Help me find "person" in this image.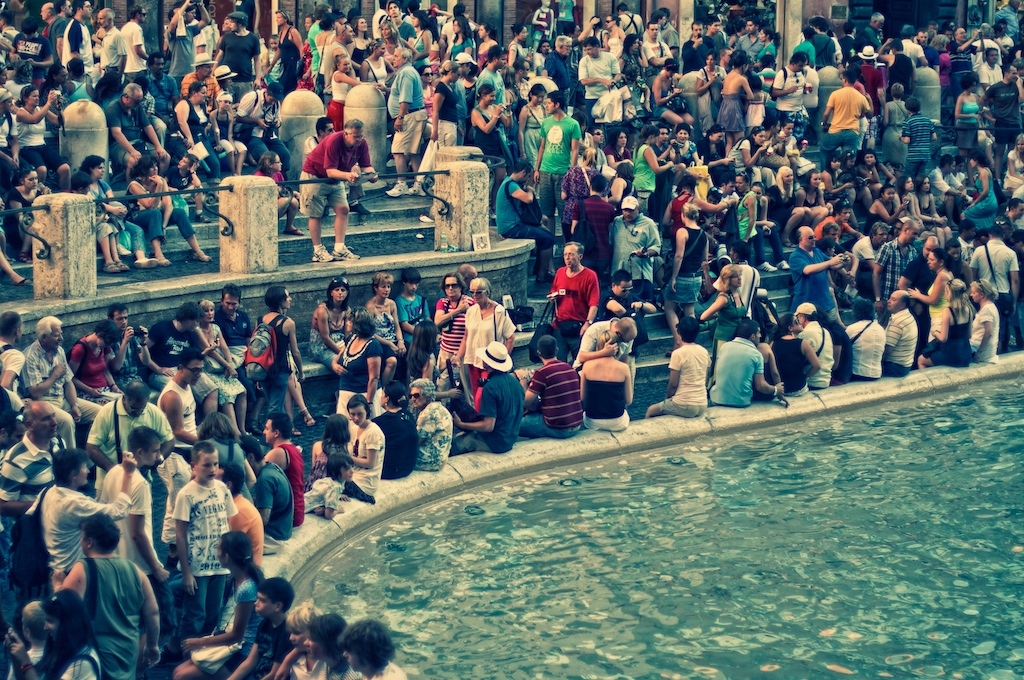
Found it: x1=260, y1=9, x2=301, y2=91.
